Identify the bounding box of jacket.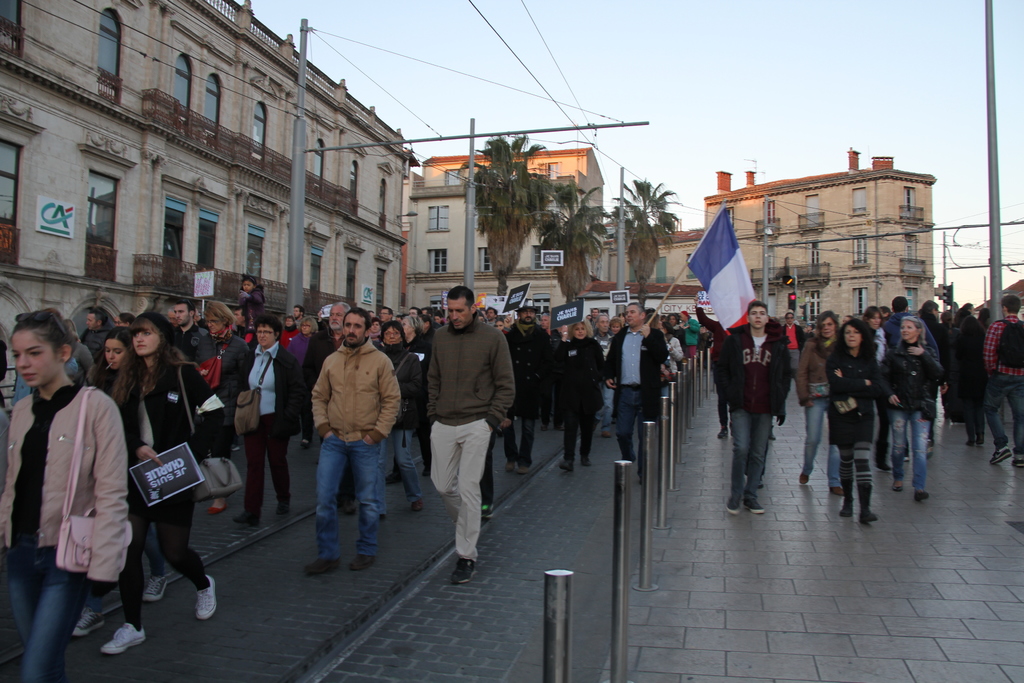
<box>880,346,936,407</box>.
